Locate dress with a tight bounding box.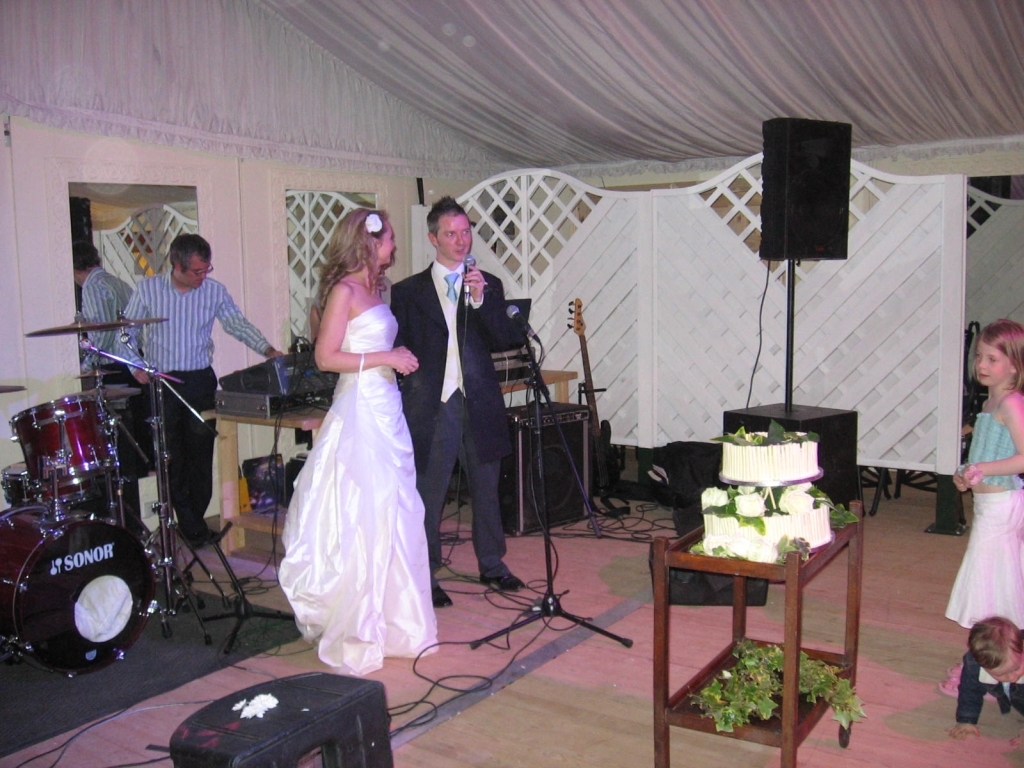
<bbox>277, 303, 440, 672</bbox>.
